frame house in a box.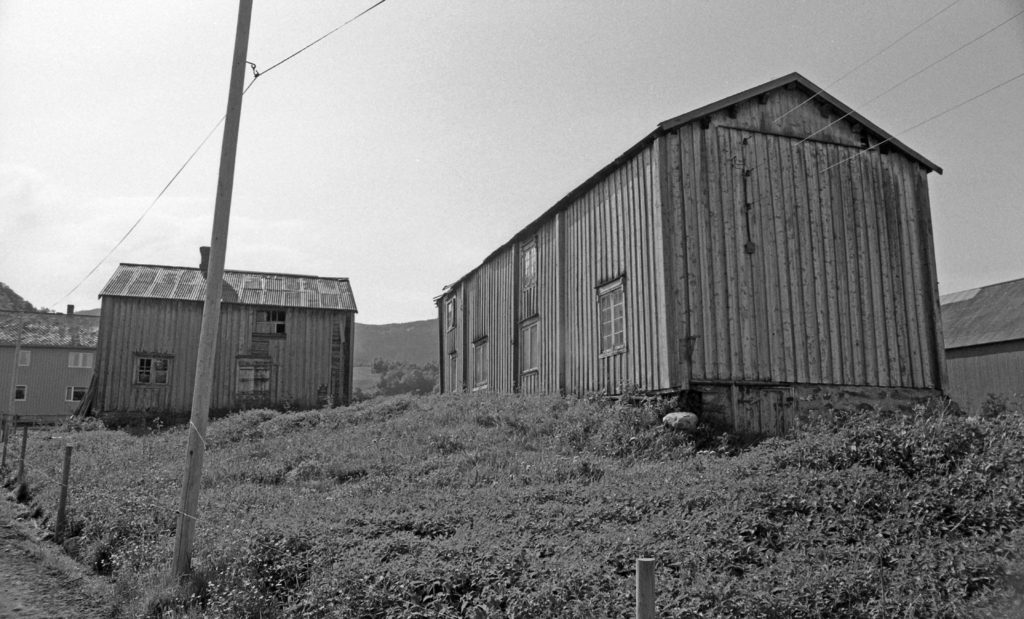
detection(8, 304, 100, 426).
